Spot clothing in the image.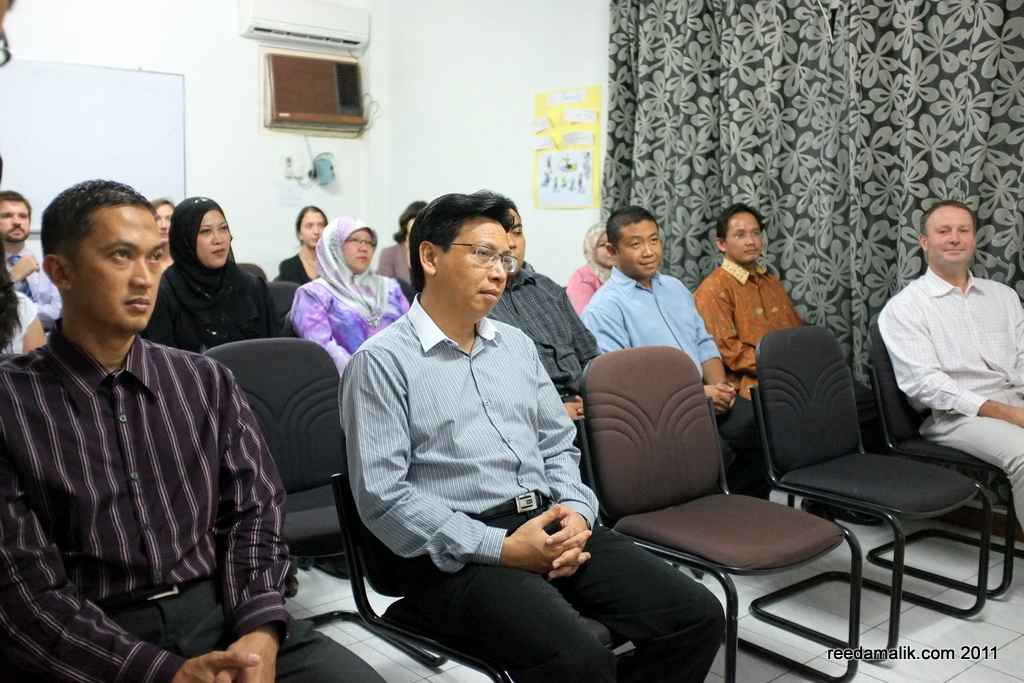
clothing found at {"x1": 337, "y1": 292, "x2": 724, "y2": 680}.
